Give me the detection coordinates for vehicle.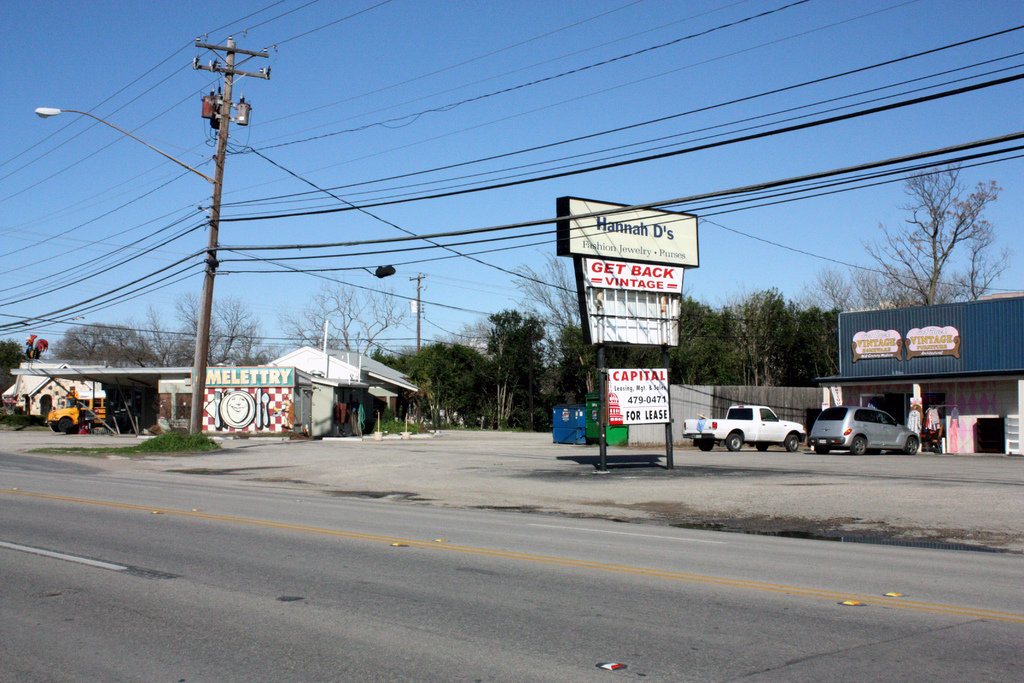
bbox(683, 402, 806, 452).
